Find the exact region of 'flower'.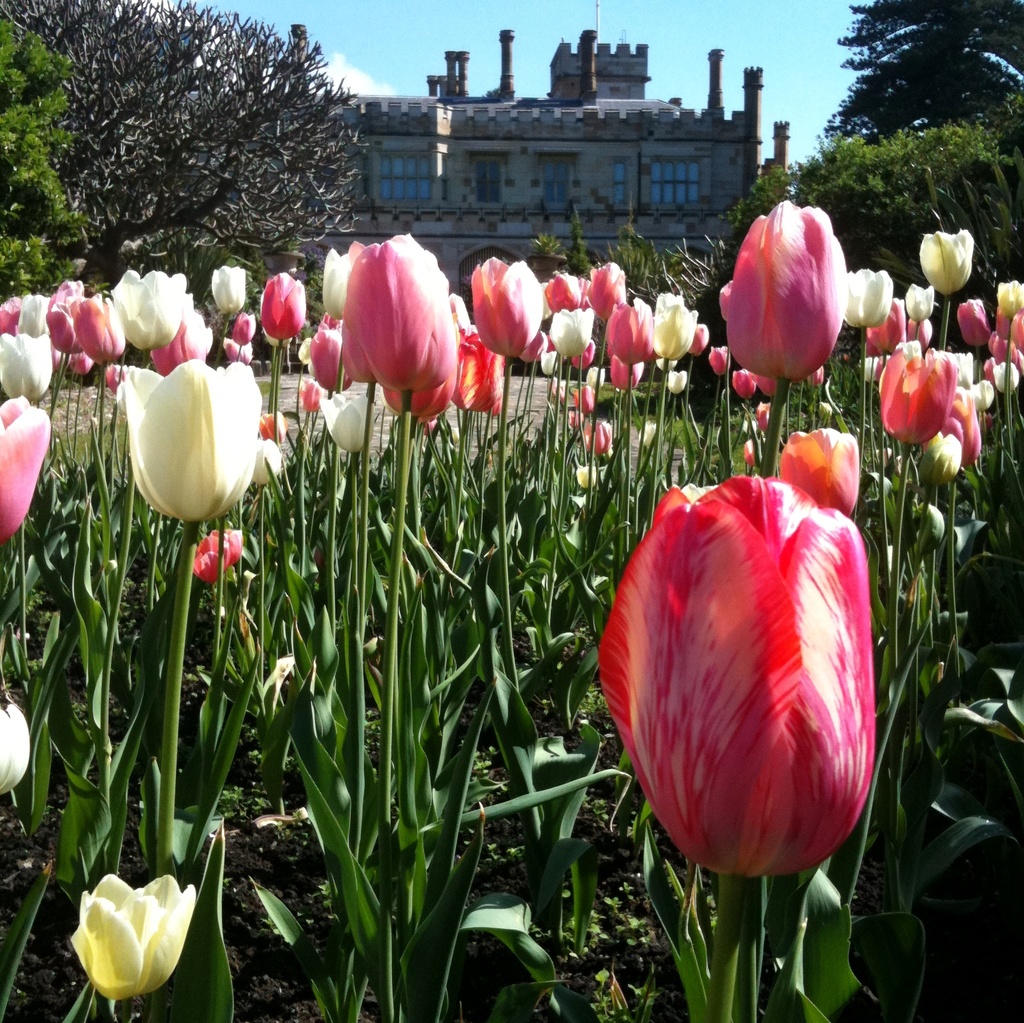
Exact region: left=205, top=264, right=247, bottom=313.
